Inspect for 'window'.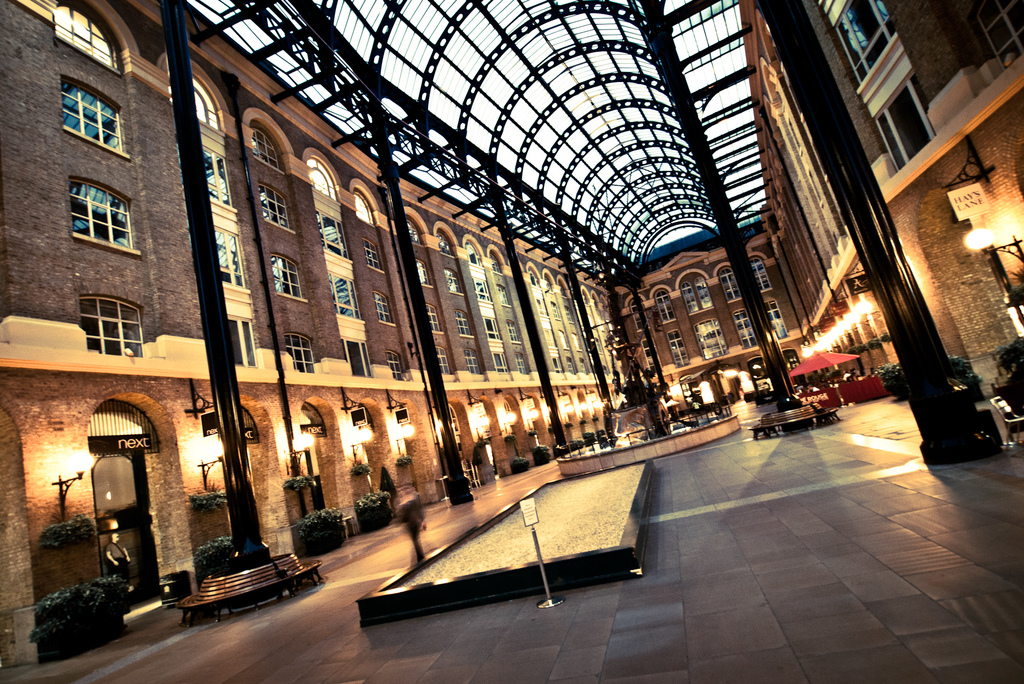
Inspection: detection(464, 349, 488, 377).
